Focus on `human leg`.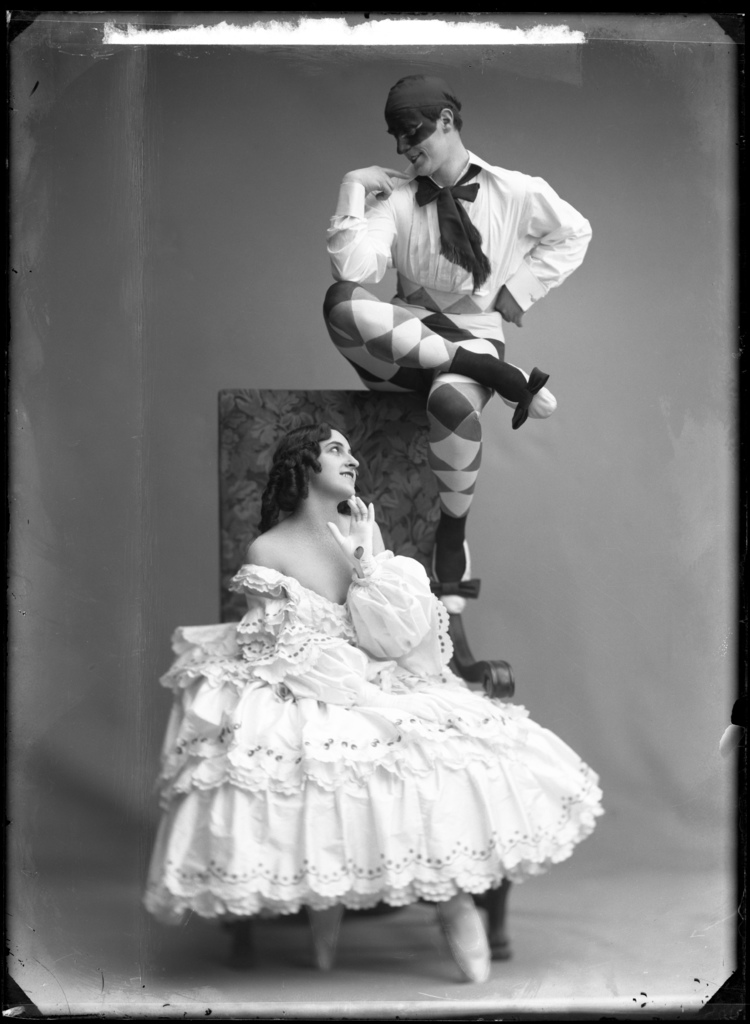
Focused at (433, 342, 503, 580).
